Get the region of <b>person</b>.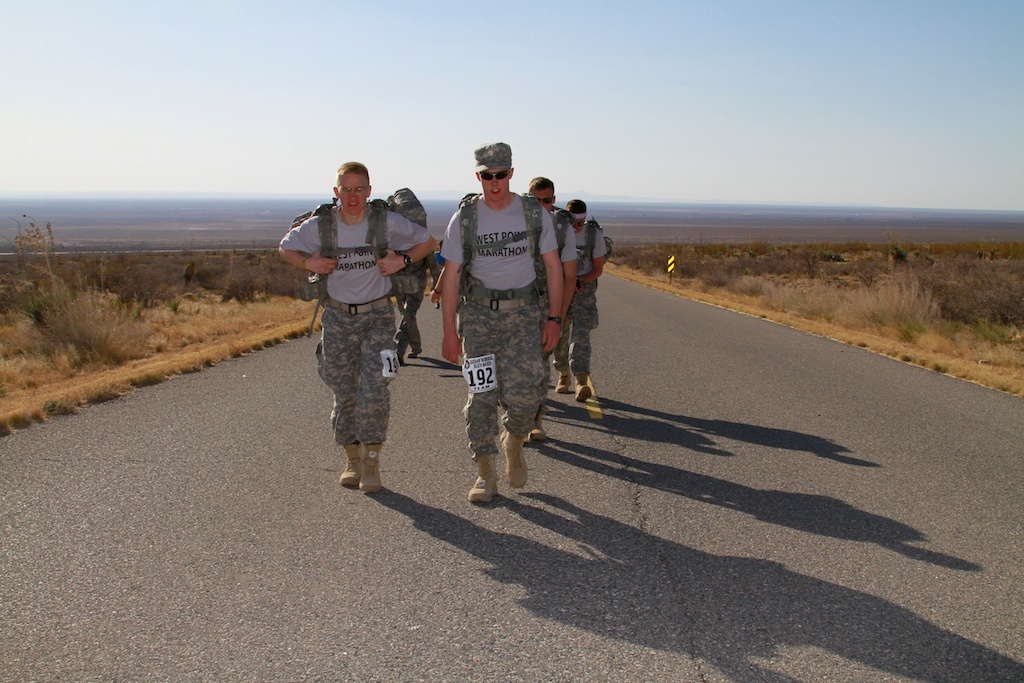
select_region(518, 176, 575, 453).
